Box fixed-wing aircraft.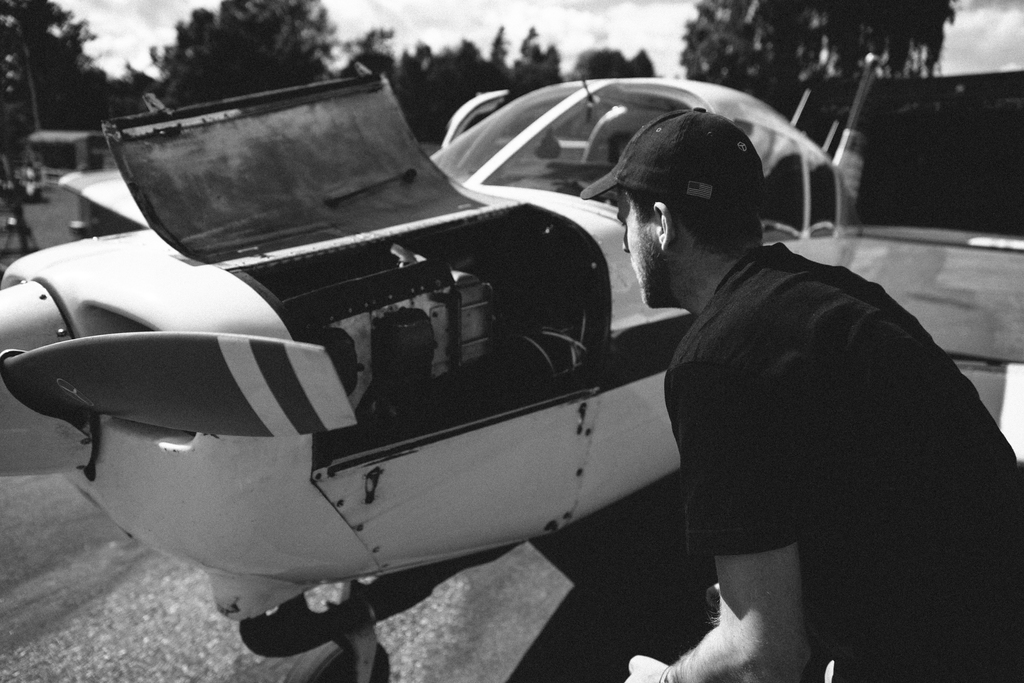
0/76/1023/682.
